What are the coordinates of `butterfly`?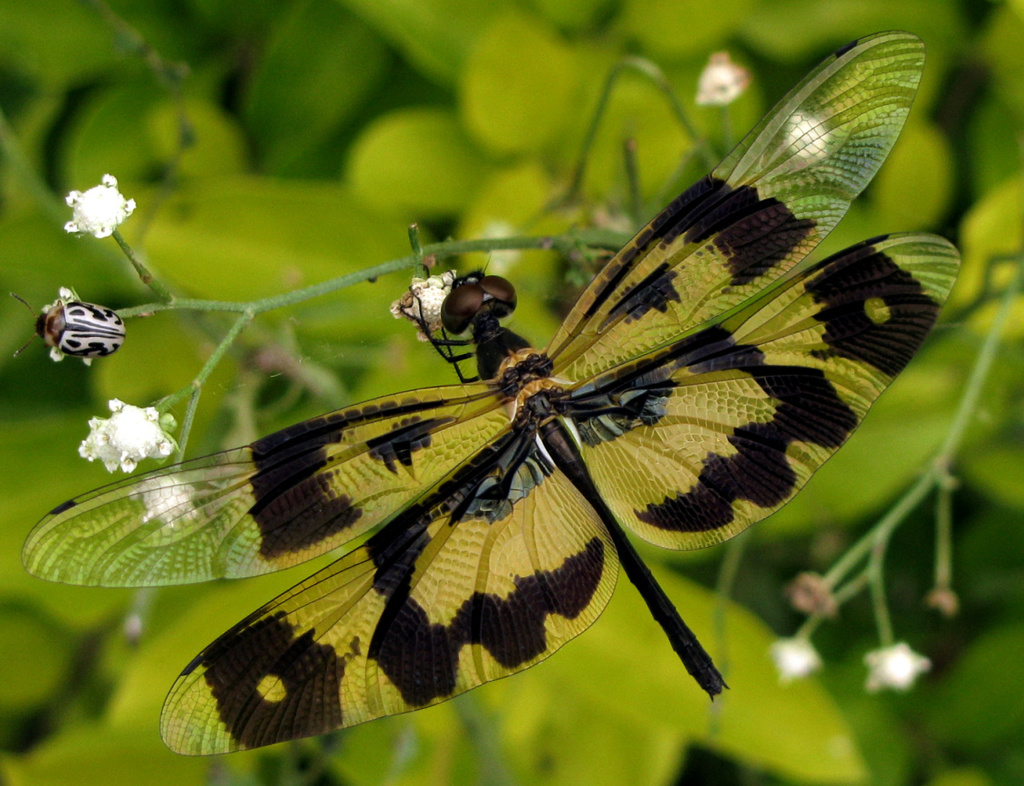
x1=23, y1=27, x2=961, y2=757.
